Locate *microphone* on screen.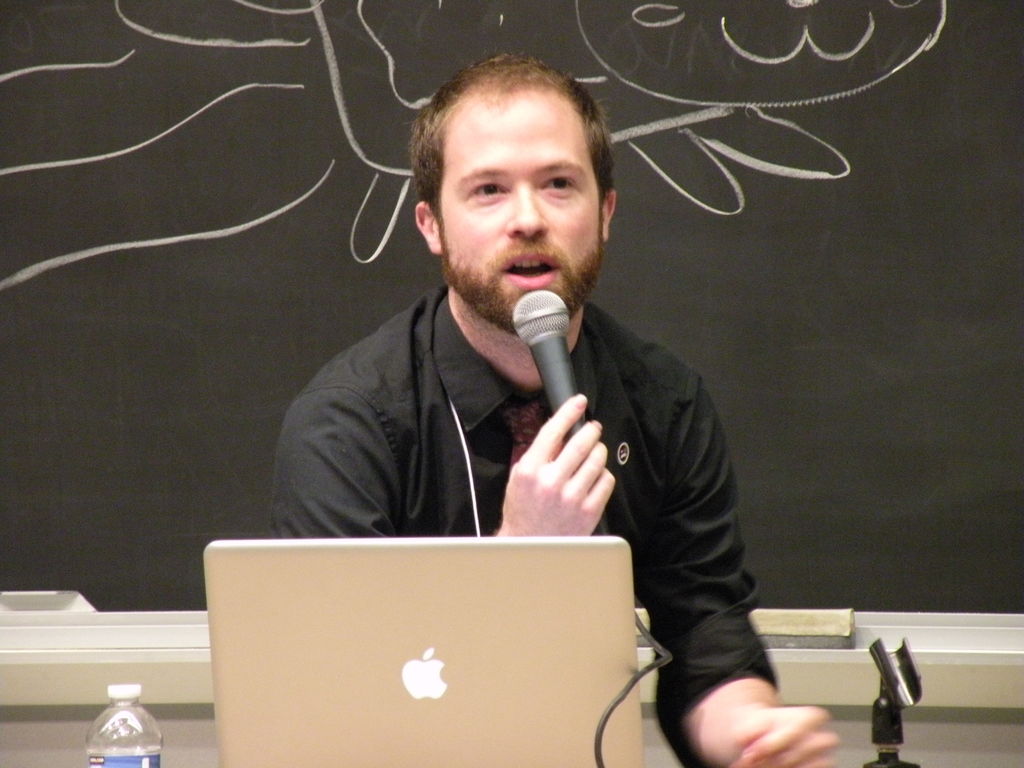
On screen at l=505, t=282, r=593, b=540.
